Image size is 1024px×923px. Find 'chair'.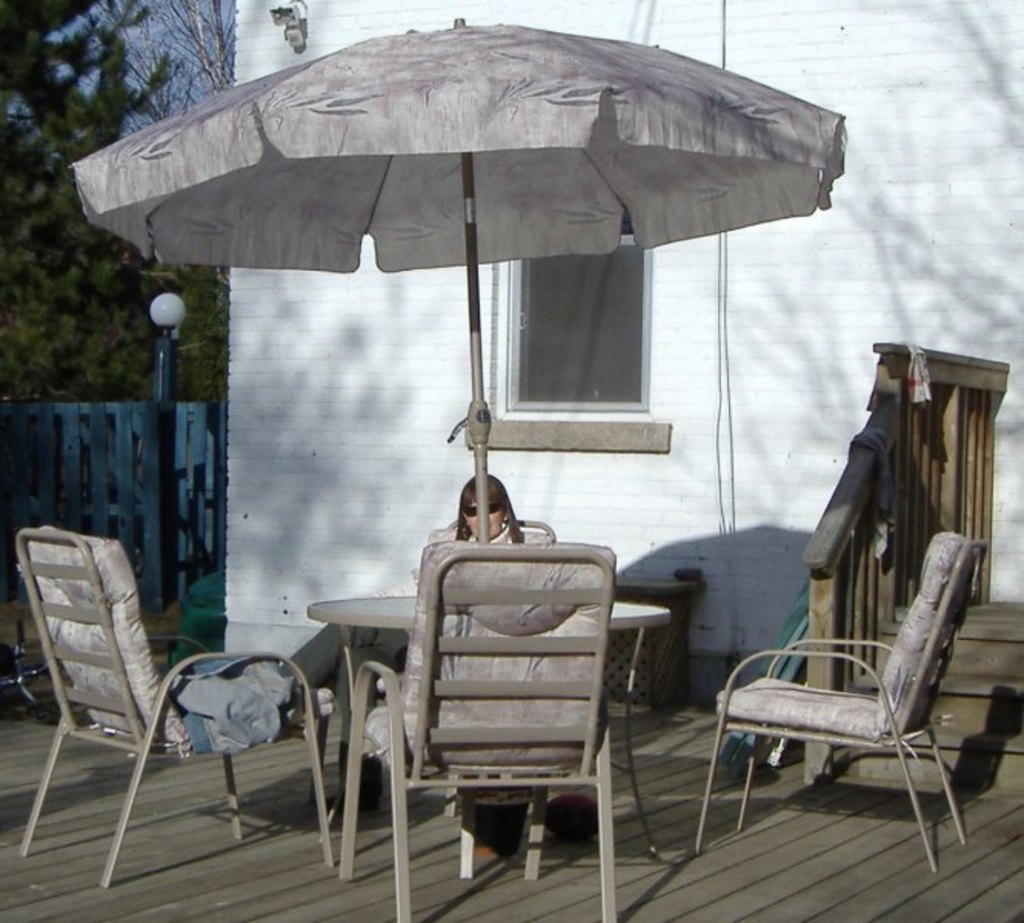
429,520,554,821.
